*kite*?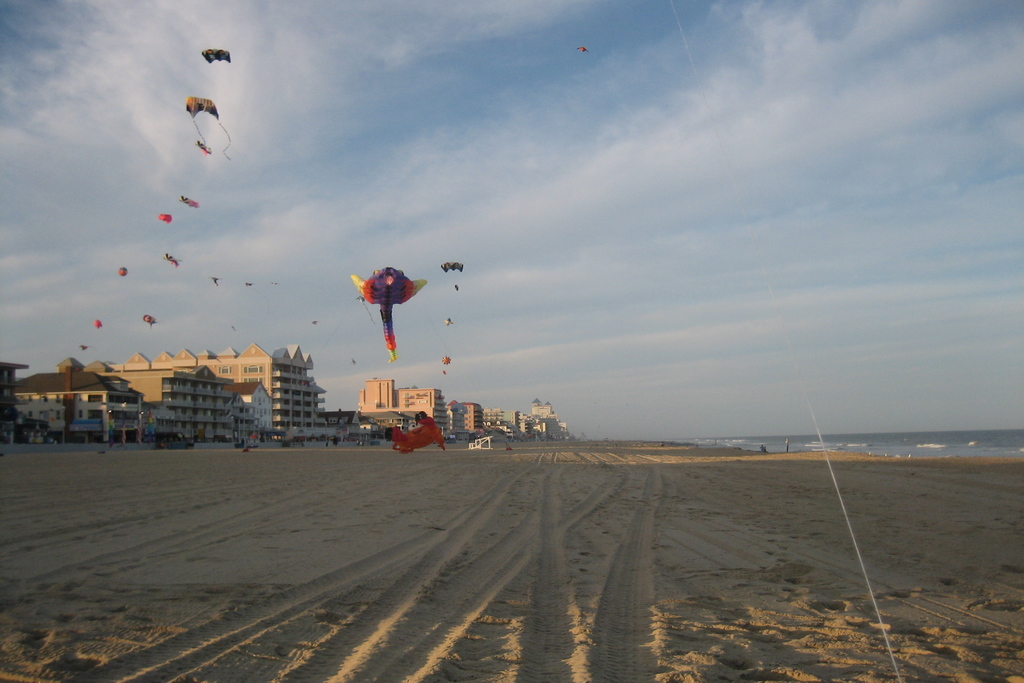
region(576, 45, 588, 53)
